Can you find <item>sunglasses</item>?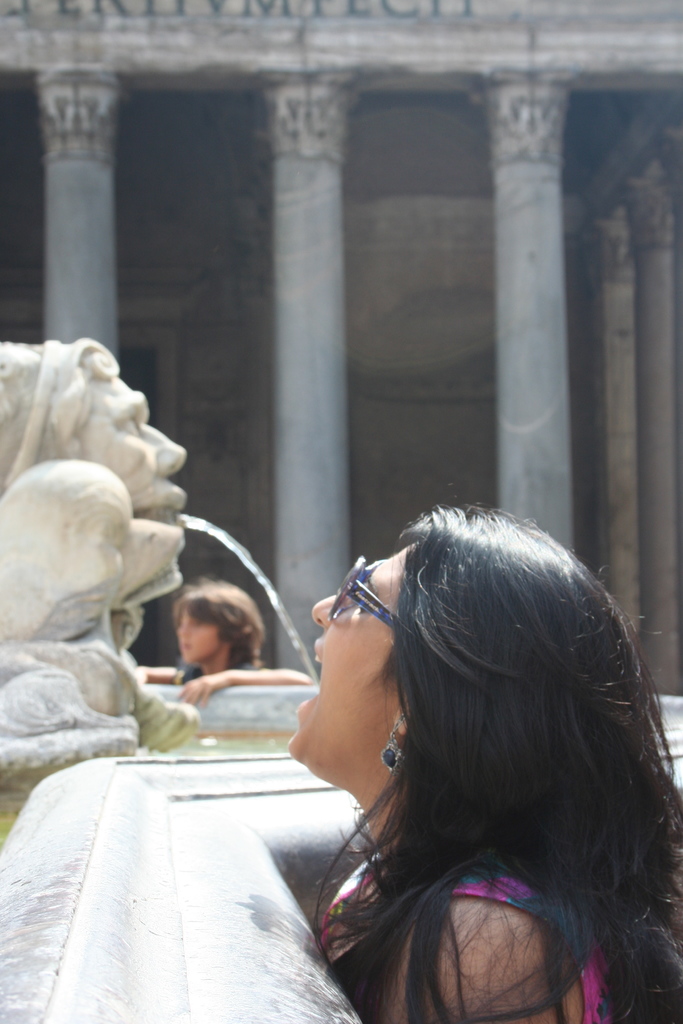
Yes, bounding box: 331, 560, 400, 621.
